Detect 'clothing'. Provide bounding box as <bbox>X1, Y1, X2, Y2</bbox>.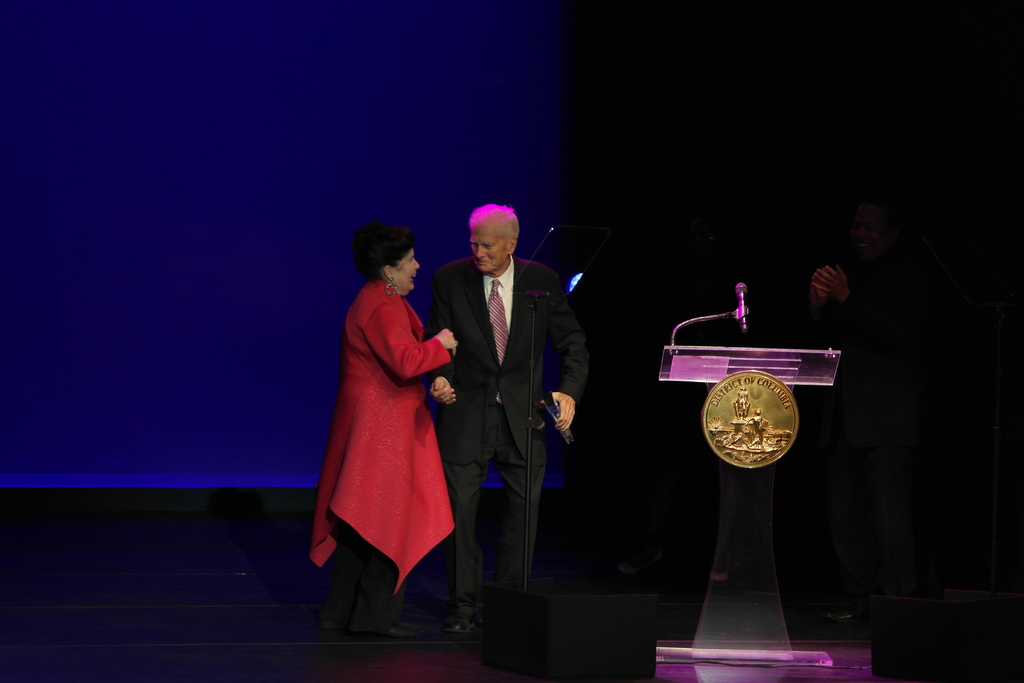
<bbox>321, 259, 468, 607</bbox>.
